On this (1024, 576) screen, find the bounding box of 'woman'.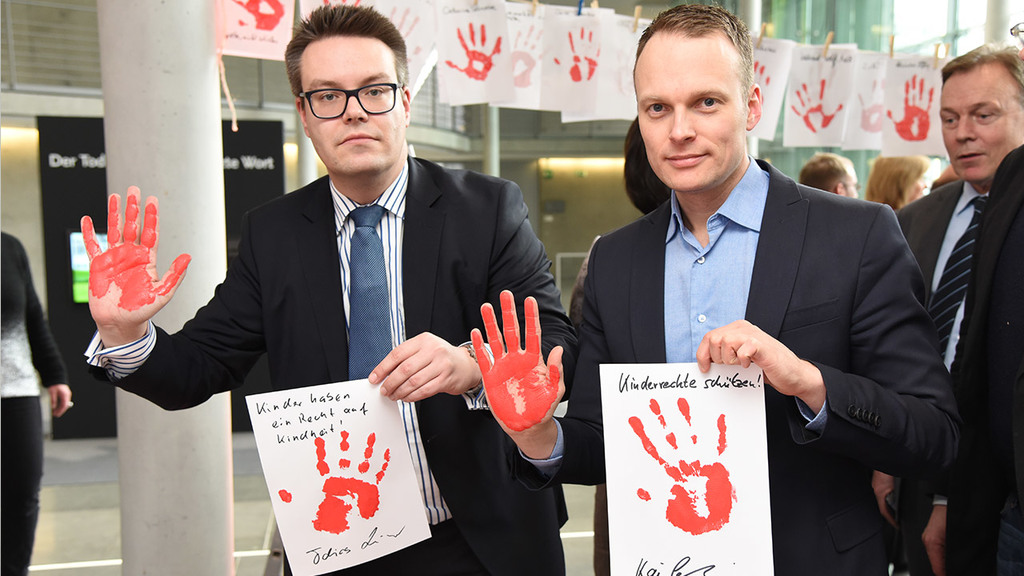
Bounding box: bbox=(566, 113, 672, 575).
